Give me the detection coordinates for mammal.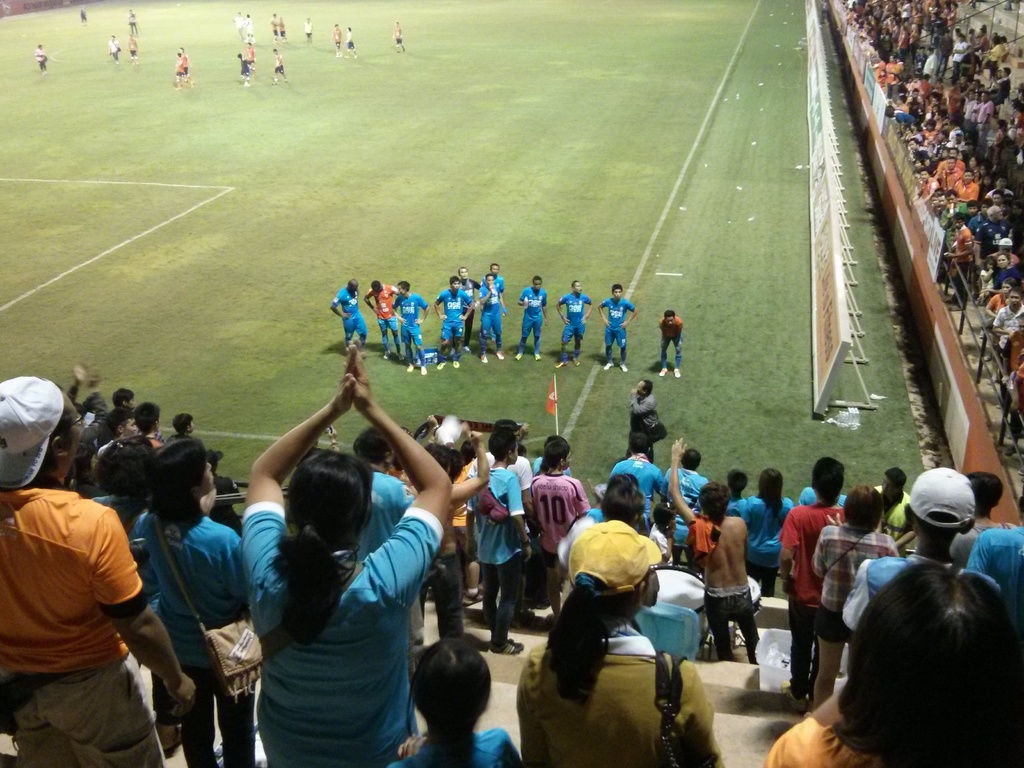
{"x1": 28, "y1": 44, "x2": 51, "y2": 79}.
